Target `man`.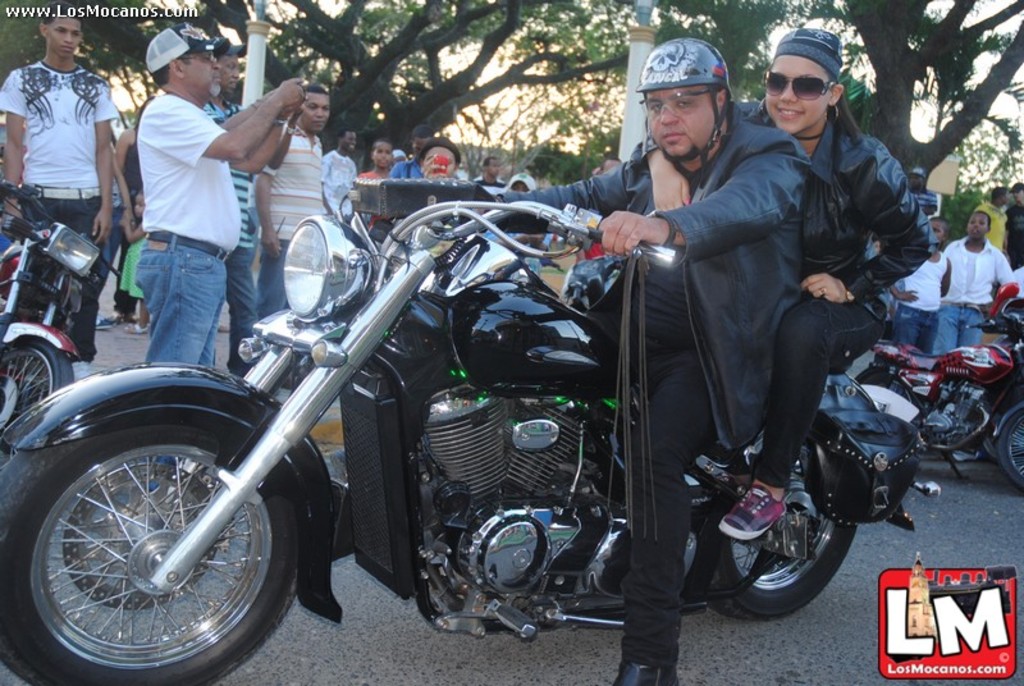
Target region: 389,124,442,178.
